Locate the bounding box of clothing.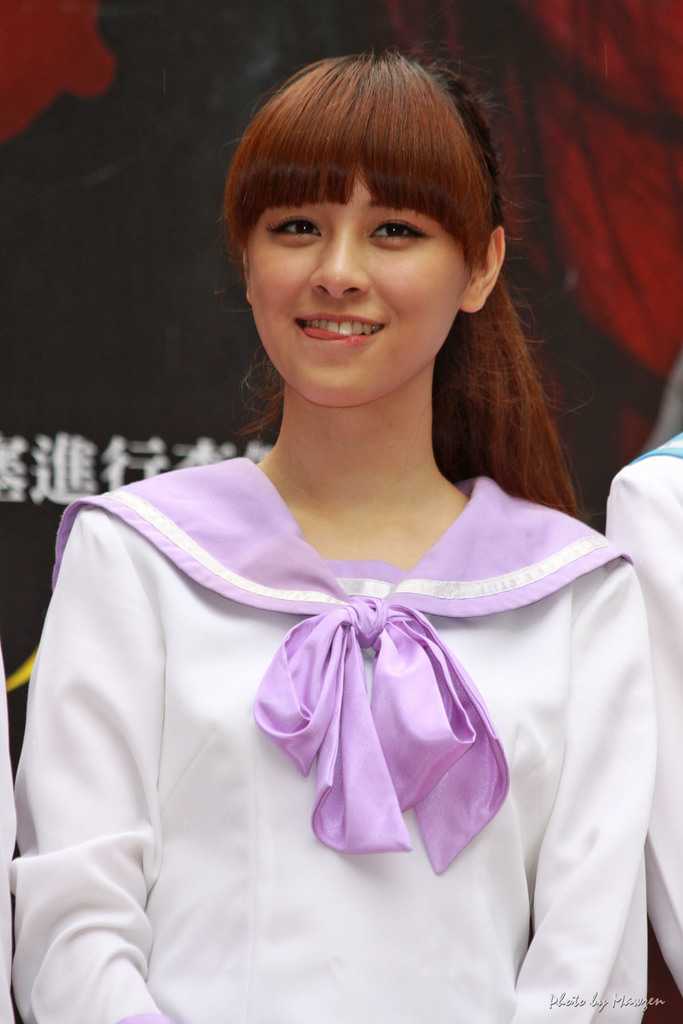
Bounding box: locate(4, 451, 648, 1023).
